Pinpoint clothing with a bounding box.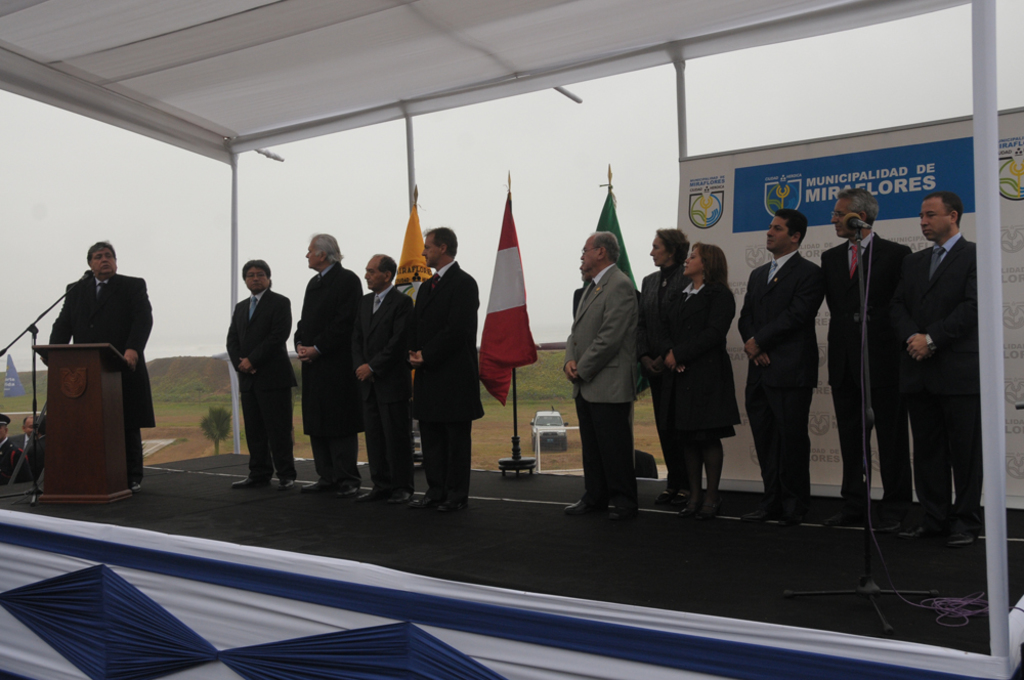
[662,280,738,450].
